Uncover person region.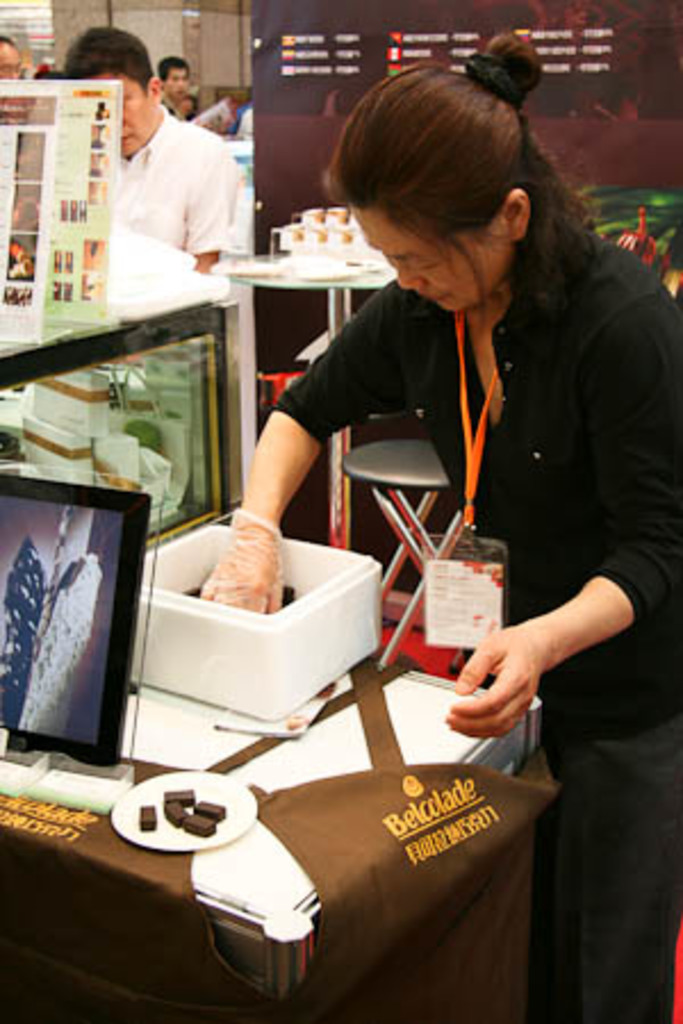
Uncovered: 200 23 681 1022.
